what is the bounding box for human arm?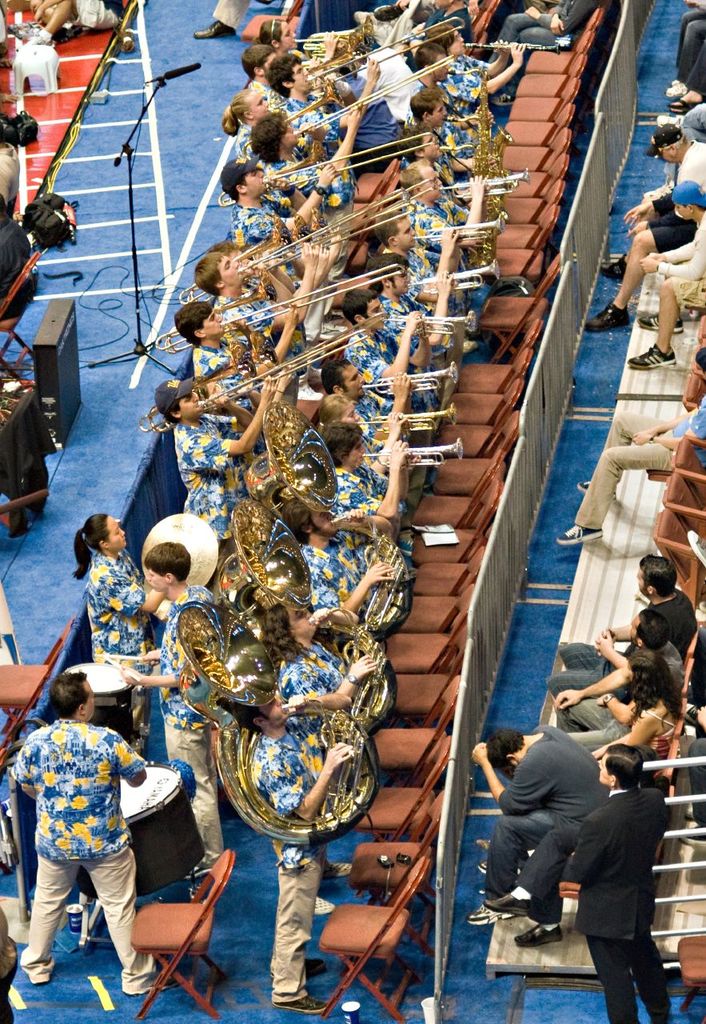
[left=249, top=733, right=353, bottom=823].
